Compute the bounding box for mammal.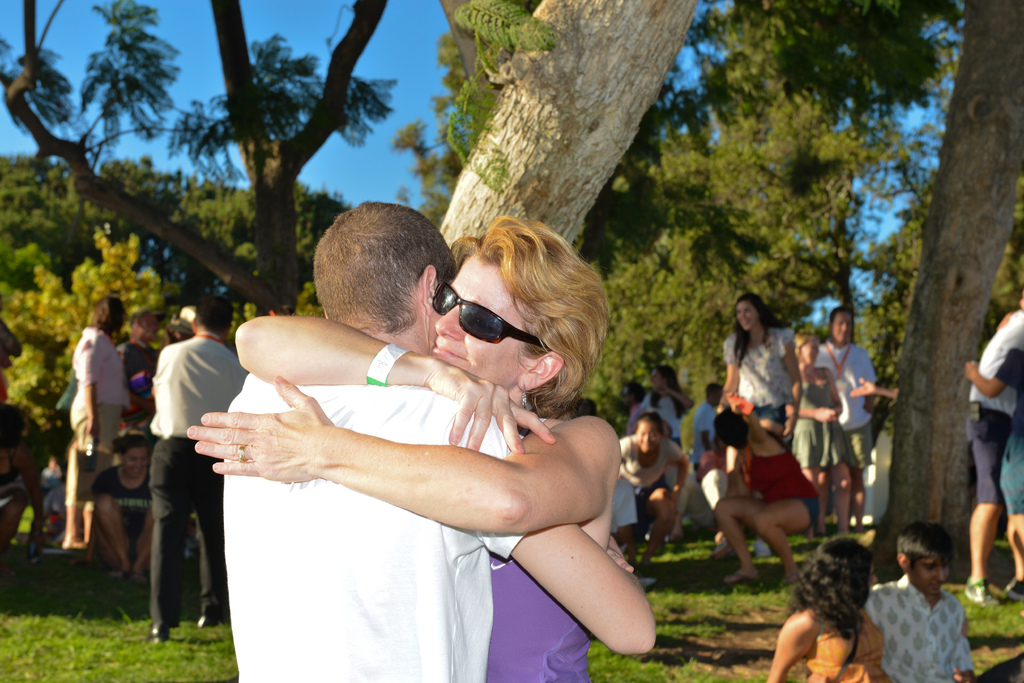
(left=964, top=287, right=1023, bottom=607).
